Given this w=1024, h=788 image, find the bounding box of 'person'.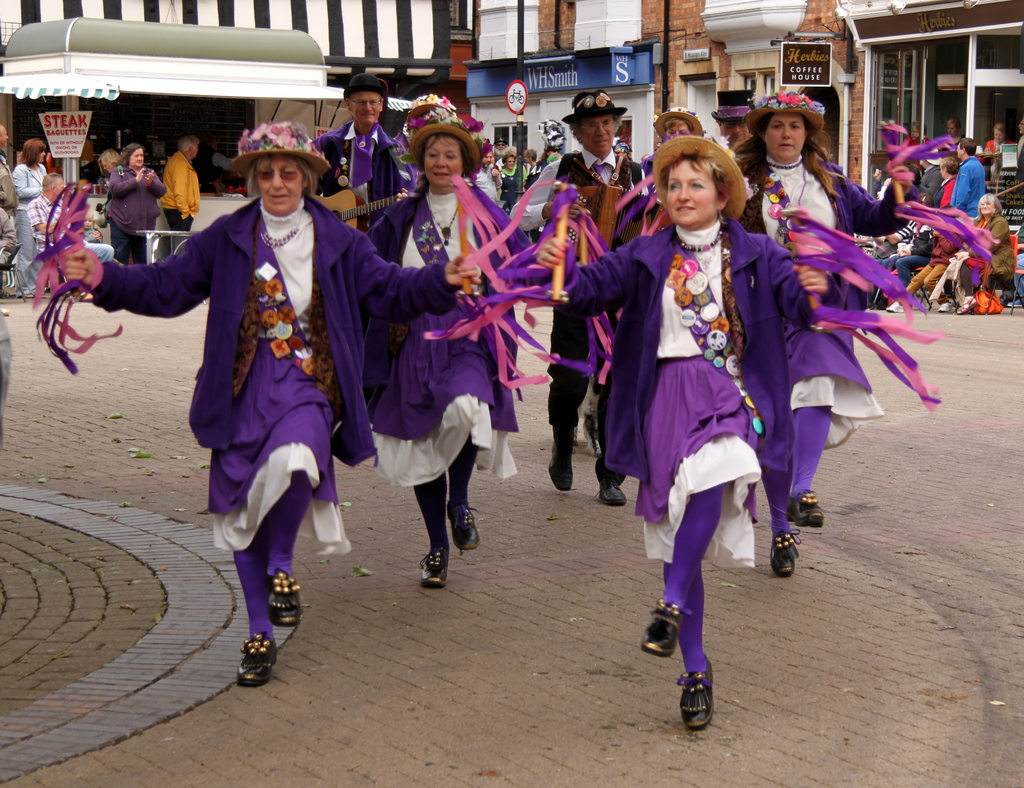
crop(351, 89, 558, 588).
